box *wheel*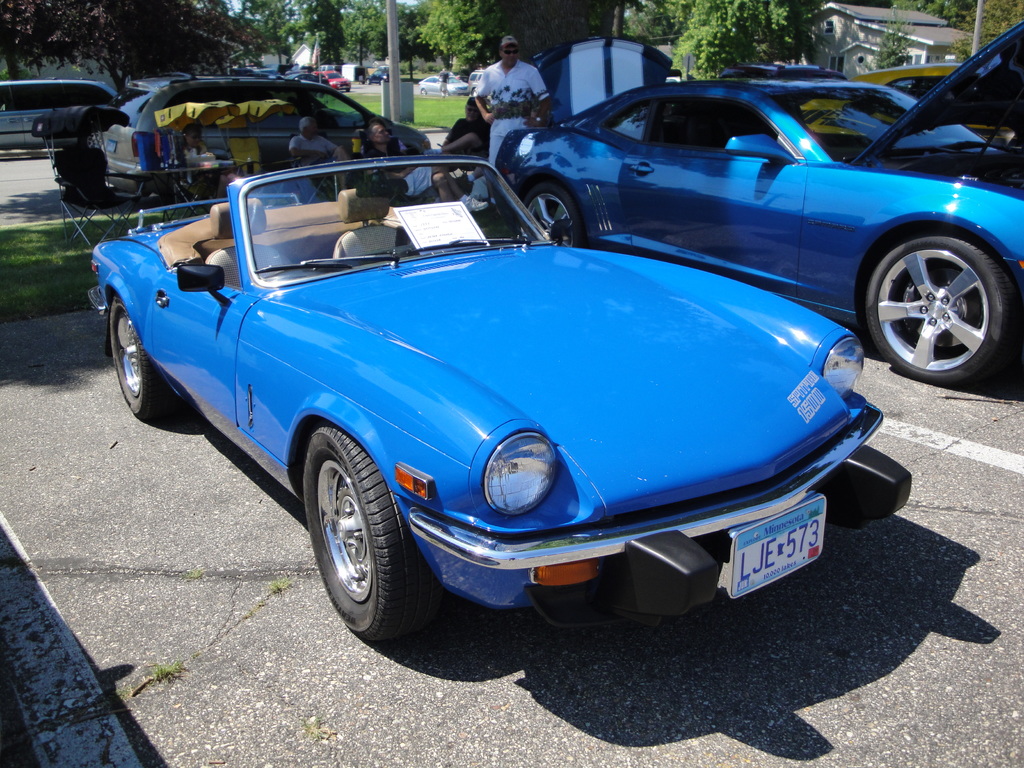
crop(113, 294, 171, 422)
